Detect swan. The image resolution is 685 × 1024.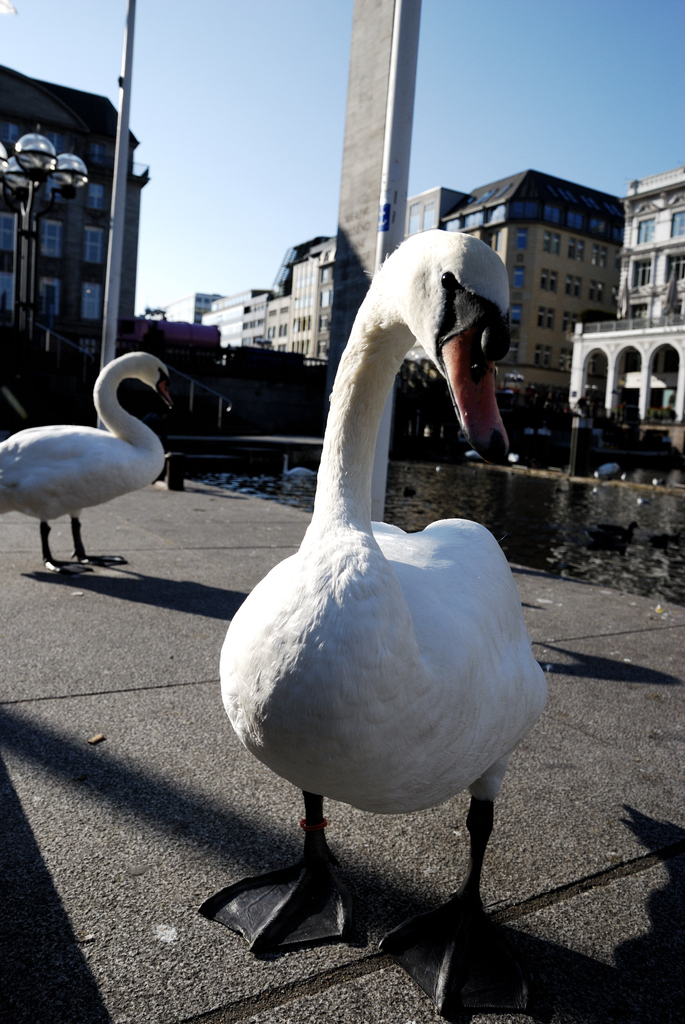
l=192, t=226, r=556, b=1016.
